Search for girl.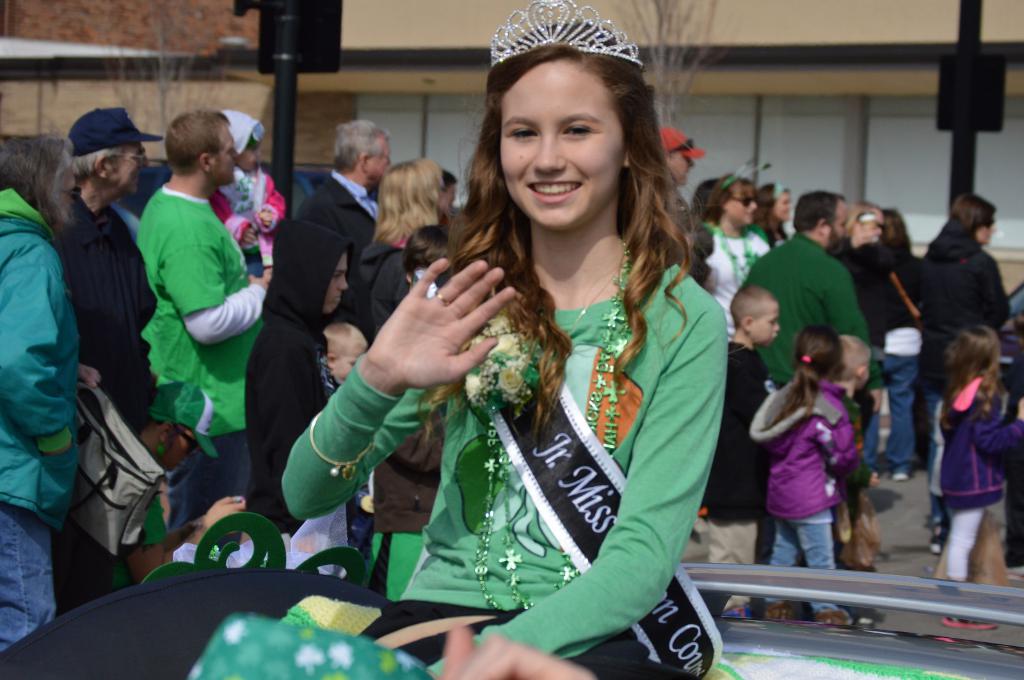
Found at [left=752, top=321, right=863, bottom=623].
